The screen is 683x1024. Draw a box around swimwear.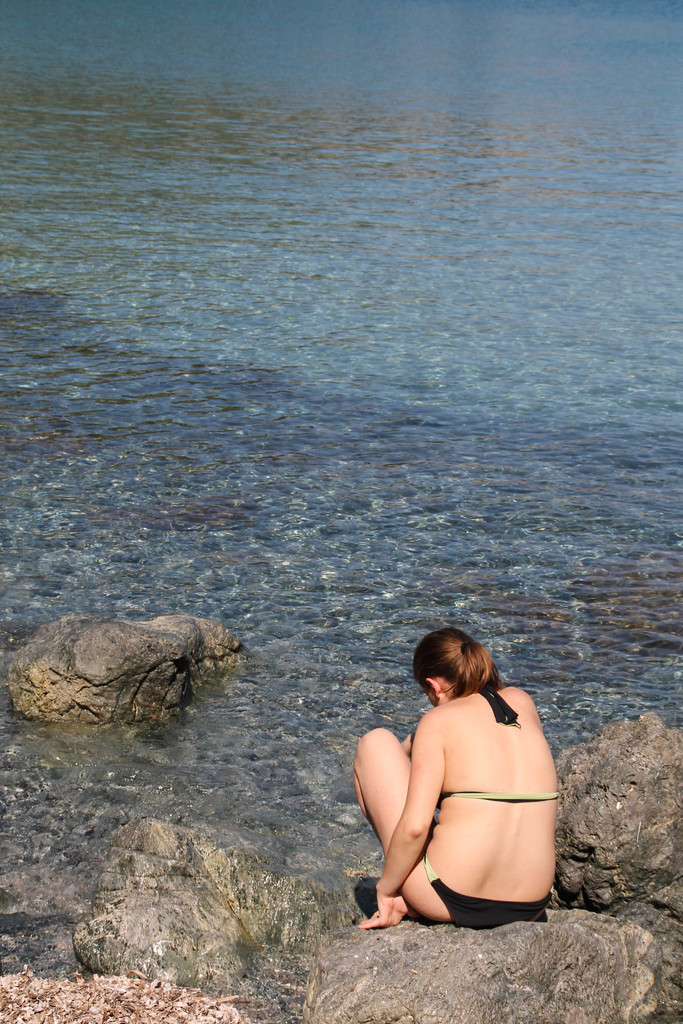
(418,850,562,929).
